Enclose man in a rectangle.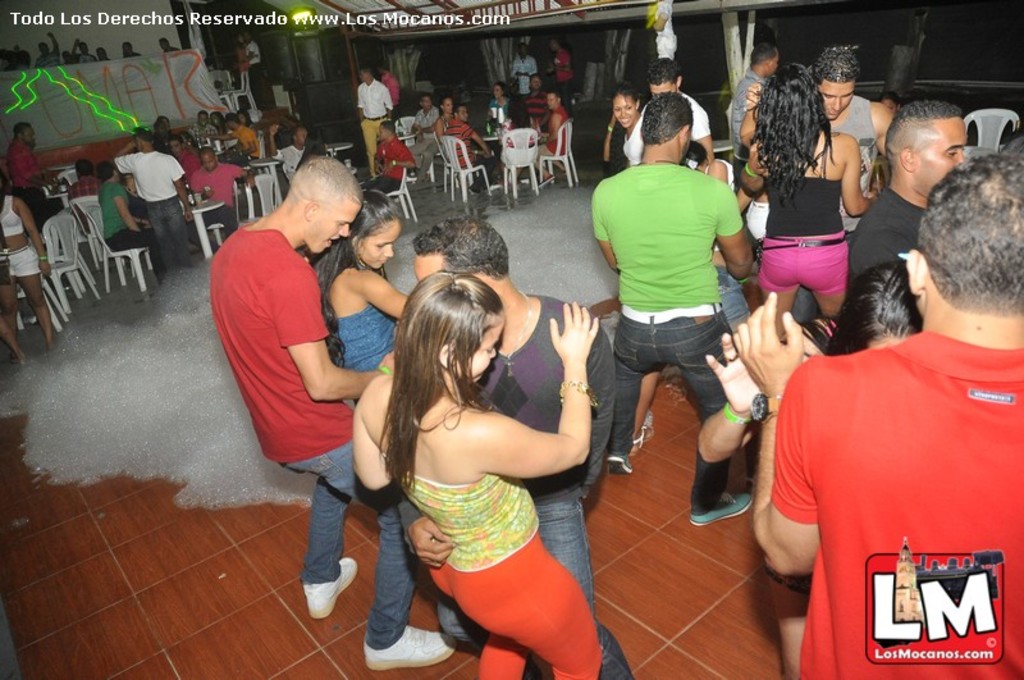
<region>15, 46, 29, 74</region>.
